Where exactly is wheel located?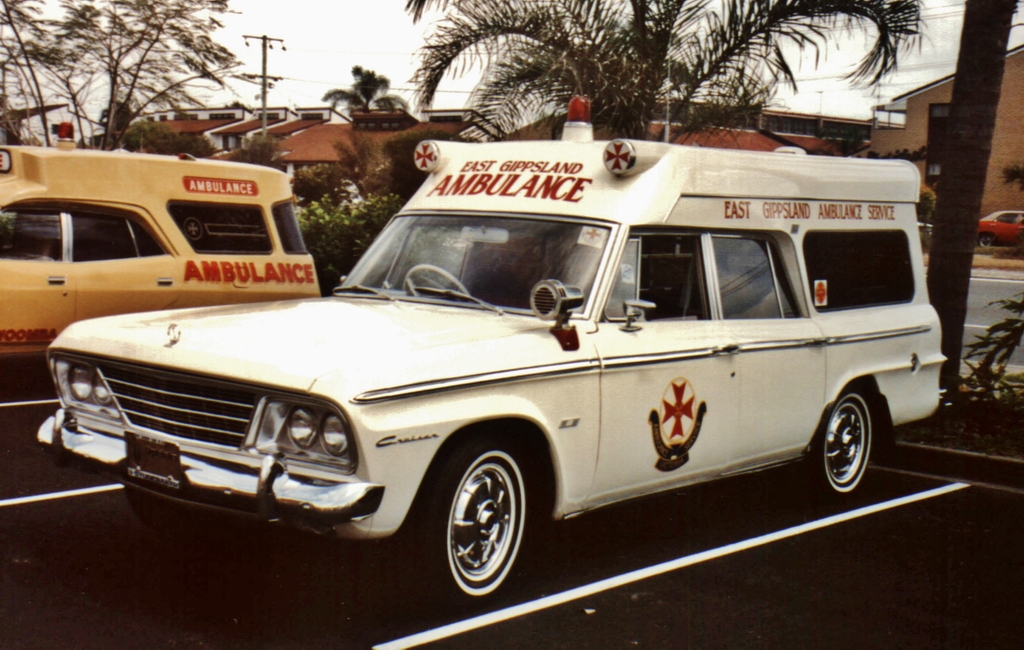
Its bounding box is x1=399, y1=431, x2=556, y2=629.
